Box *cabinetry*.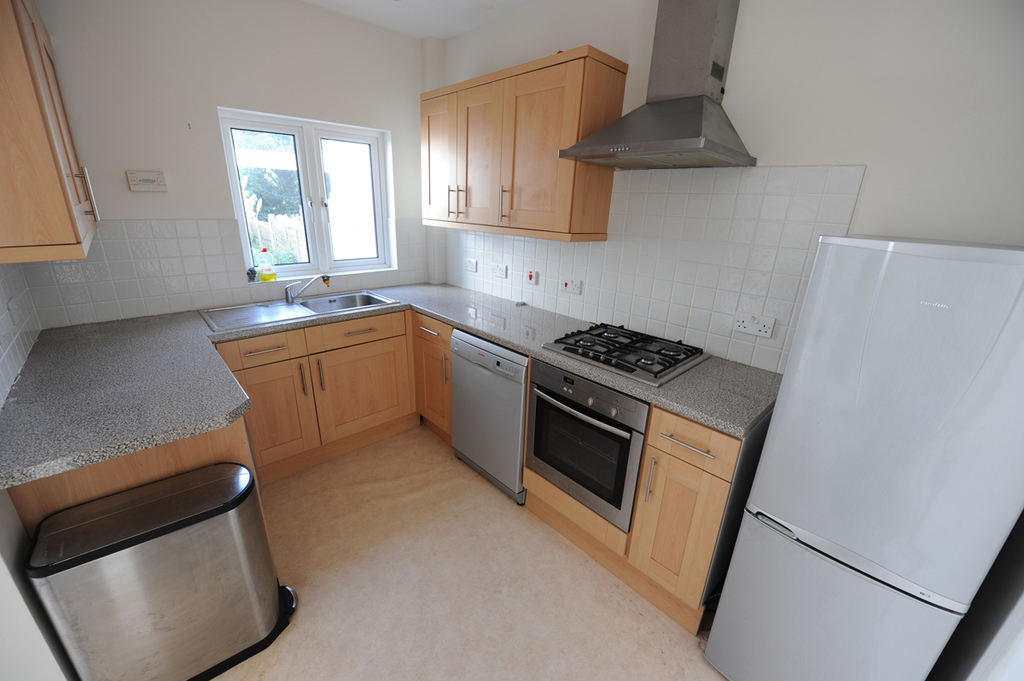
0 0 102 264.
